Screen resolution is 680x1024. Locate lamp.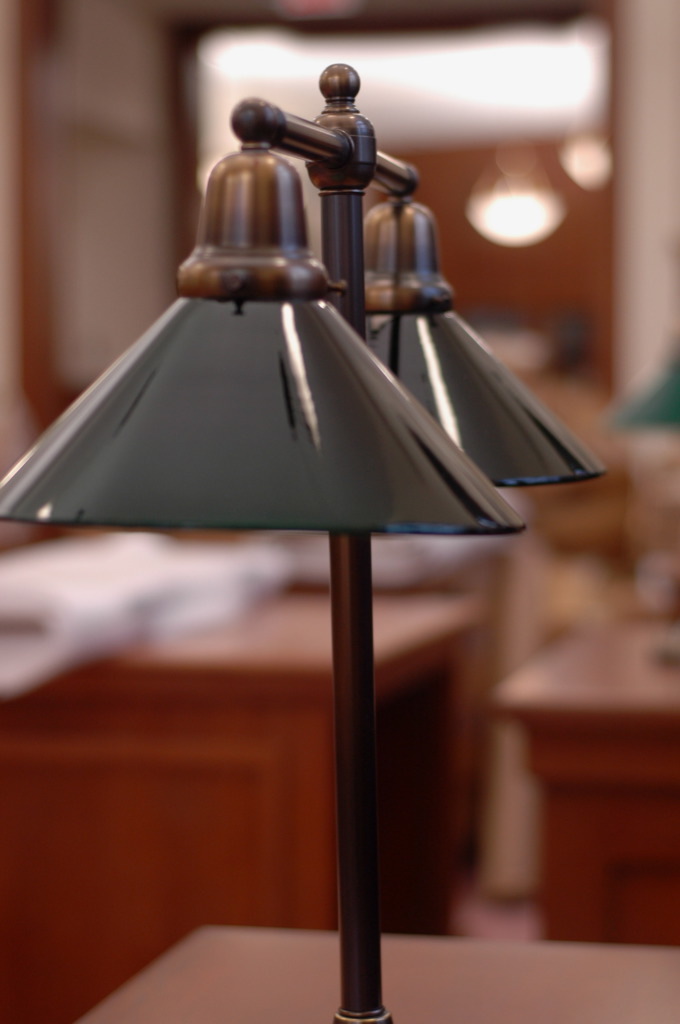
[x1=27, y1=65, x2=587, y2=969].
